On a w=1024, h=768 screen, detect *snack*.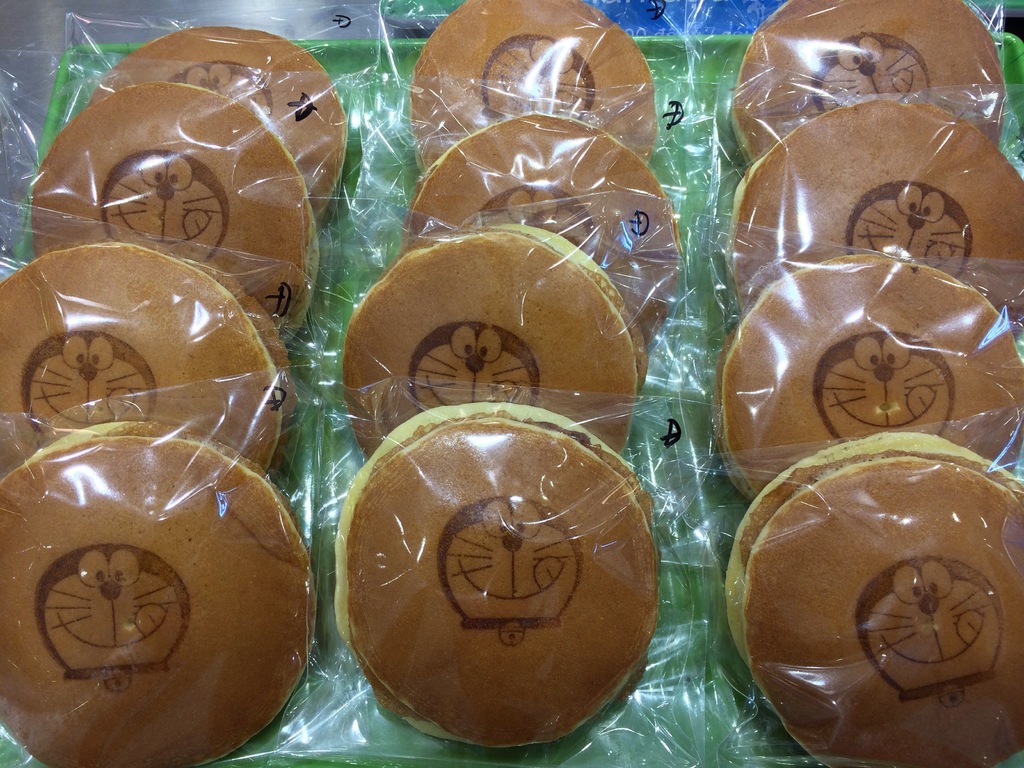
detection(403, 0, 652, 165).
